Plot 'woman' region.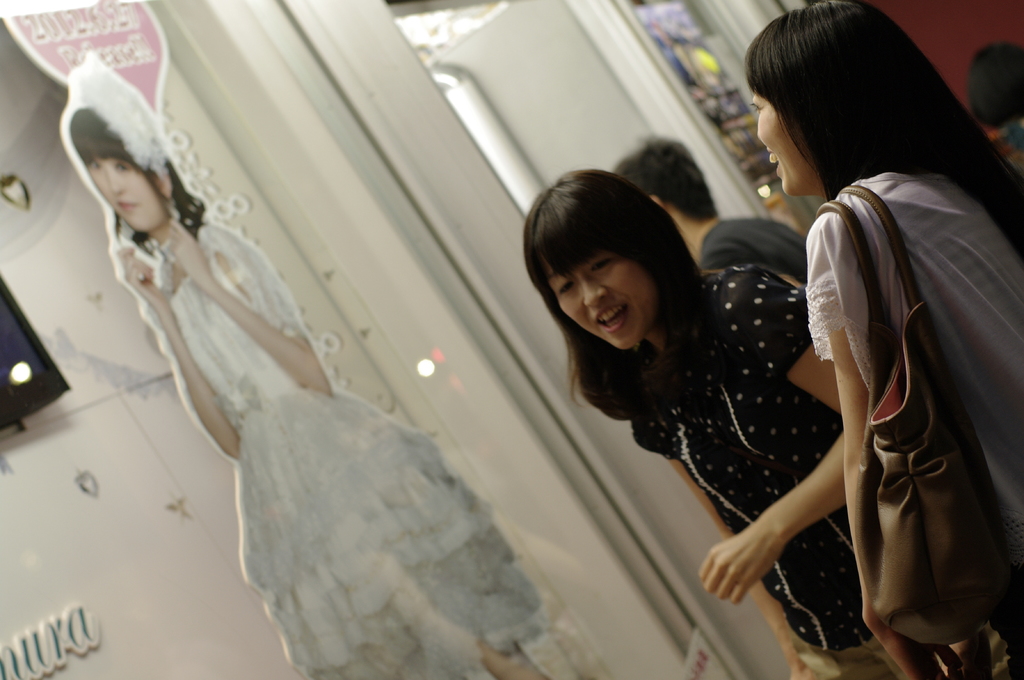
Plotted at BBox(745, 0, 1023, 679).
